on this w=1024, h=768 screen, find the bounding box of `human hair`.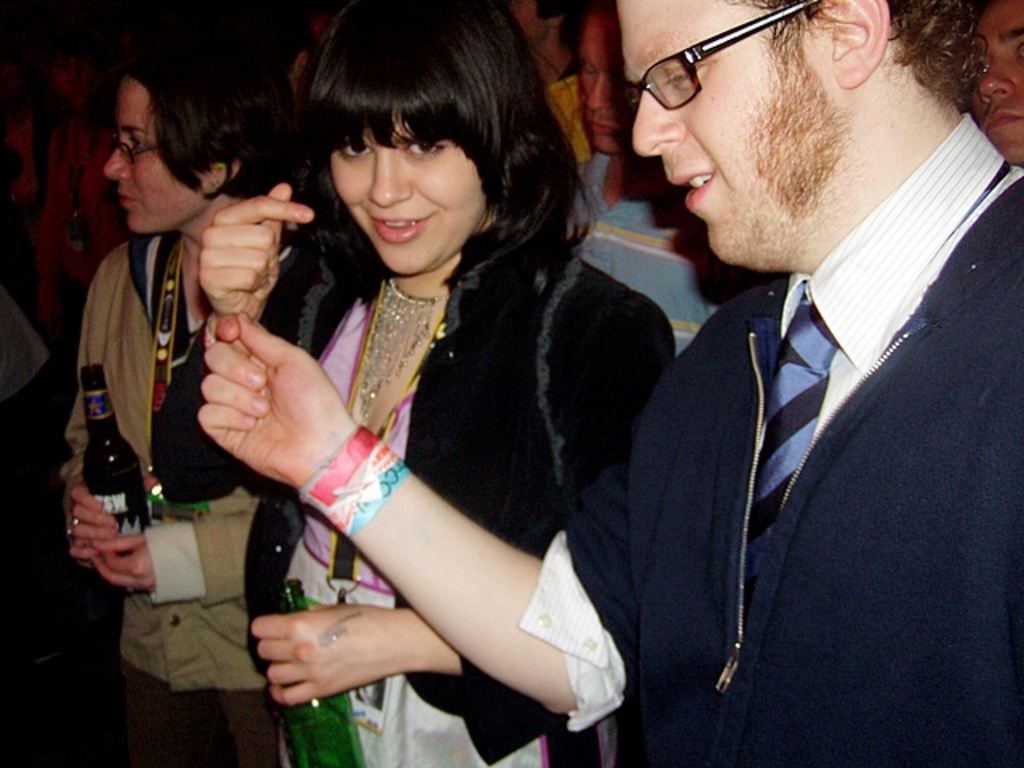
Bounding box: {"x1": 120, "y1": 32, "x2": 274, "y2": 200}.
